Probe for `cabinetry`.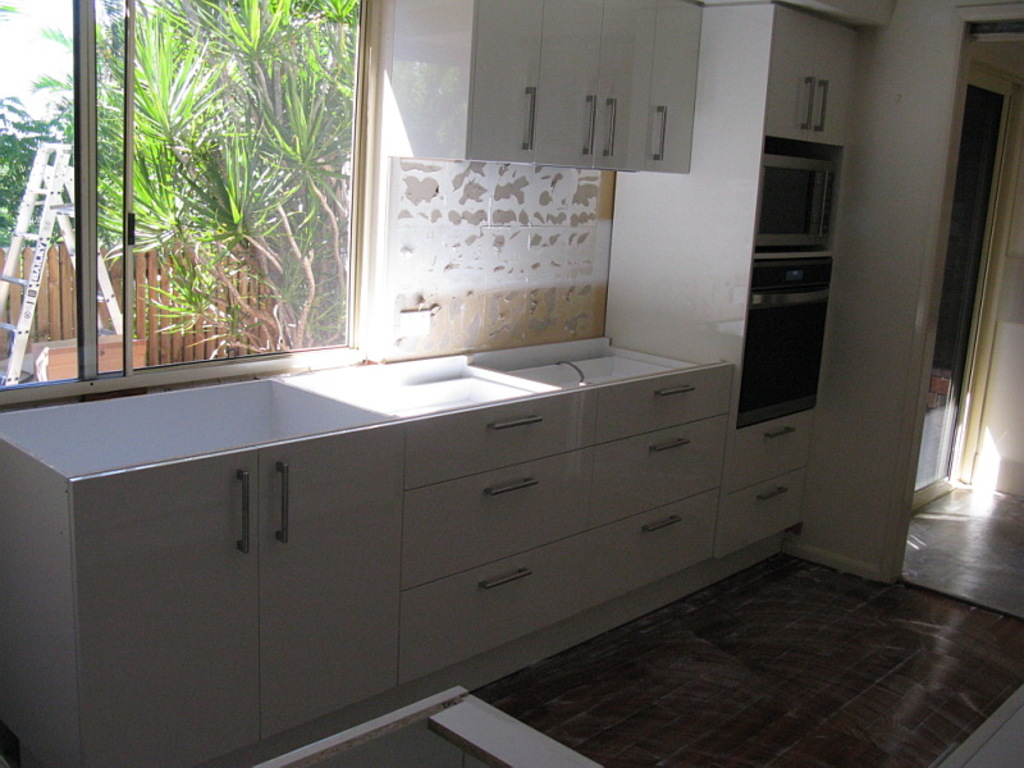
Probe result: 460/0/700/179.
